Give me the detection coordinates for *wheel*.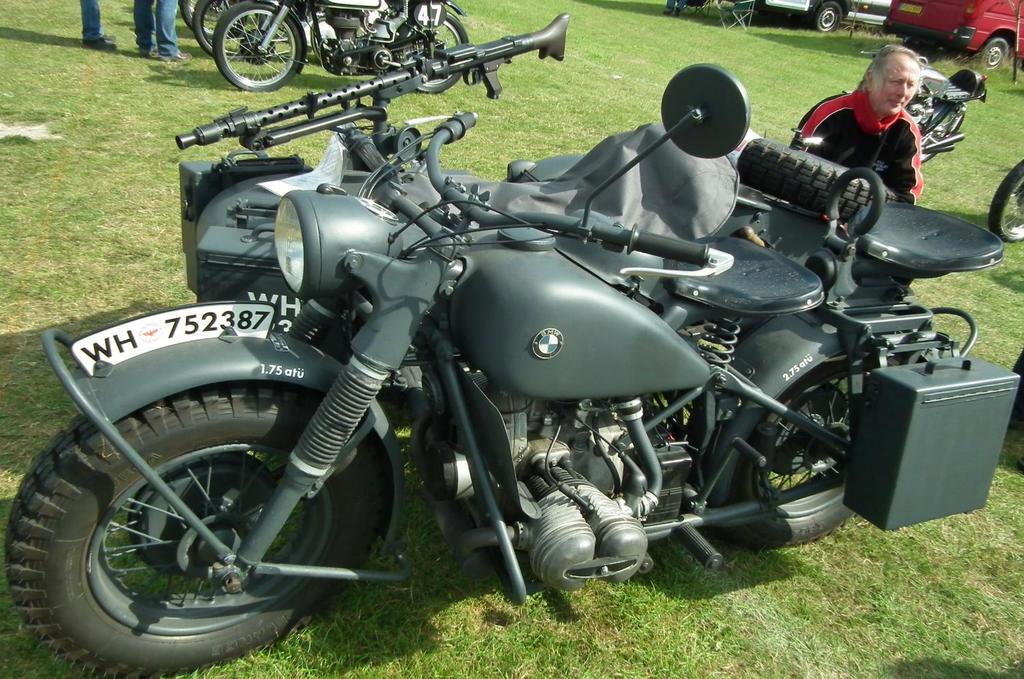
locate(180, 0, 246, 38).
